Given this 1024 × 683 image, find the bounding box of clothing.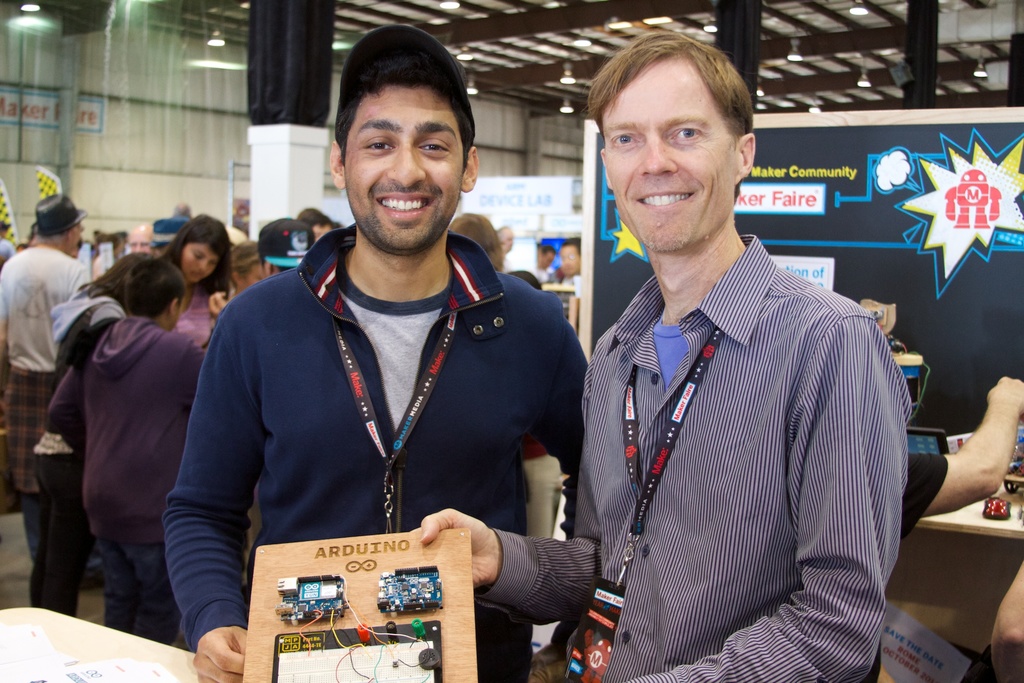
crop(161, 279, 212, 352).
